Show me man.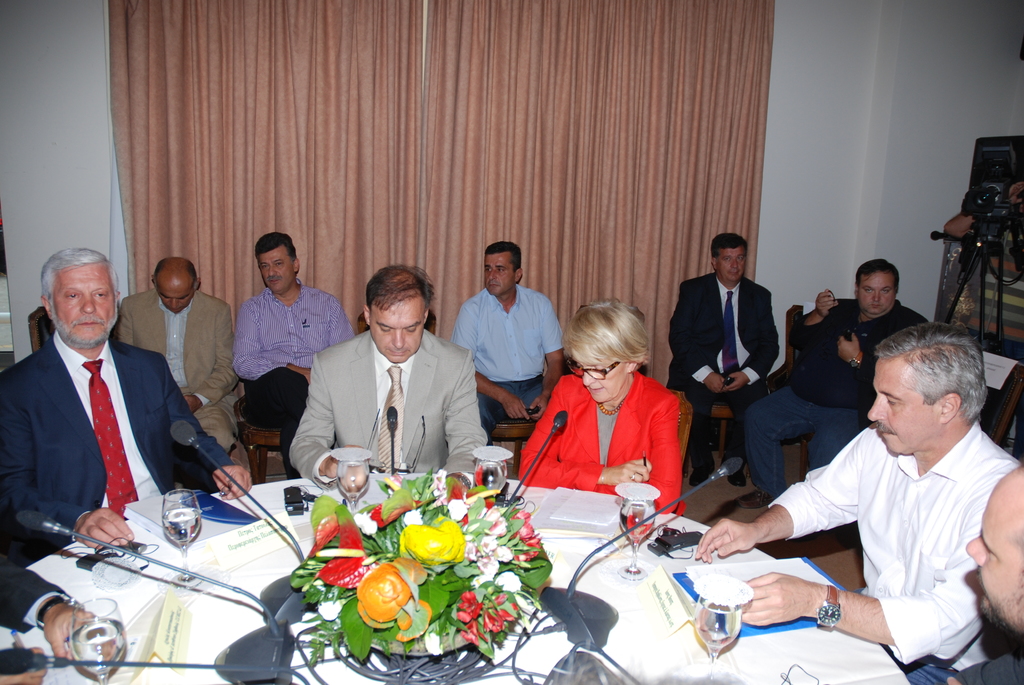
man is here: (943, 464, 1023, 684).
